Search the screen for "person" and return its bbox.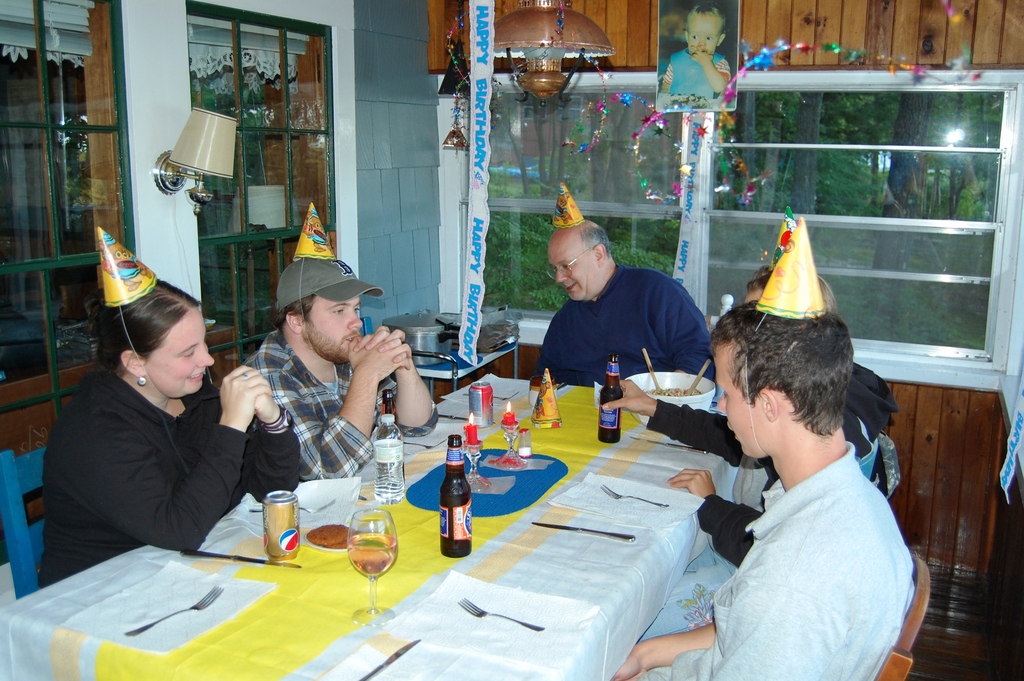
Found: bbox=[604, 259, 895, 571].
